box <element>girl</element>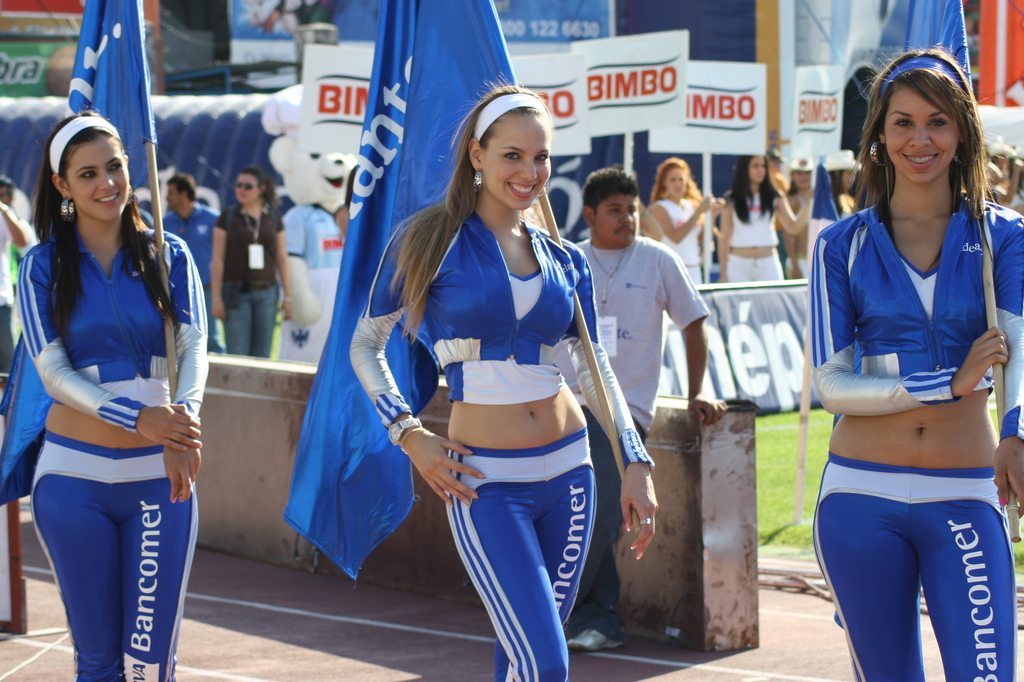
Rect(824, 148, 860, 212)
